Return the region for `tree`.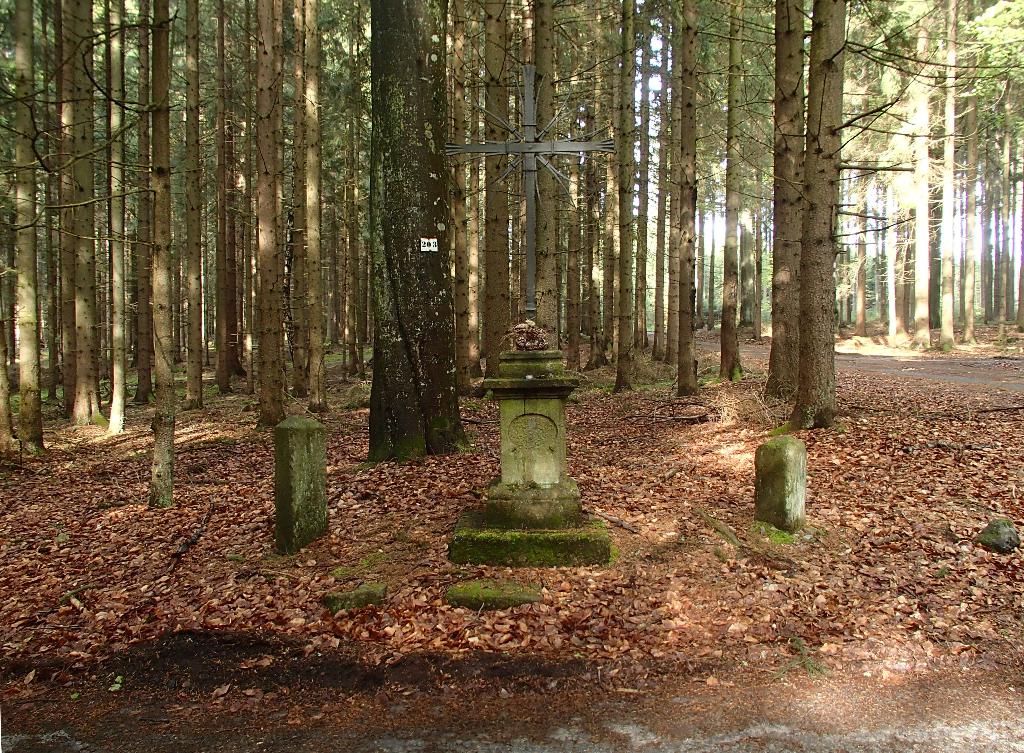
Rect(617, 0, 646, 387).
